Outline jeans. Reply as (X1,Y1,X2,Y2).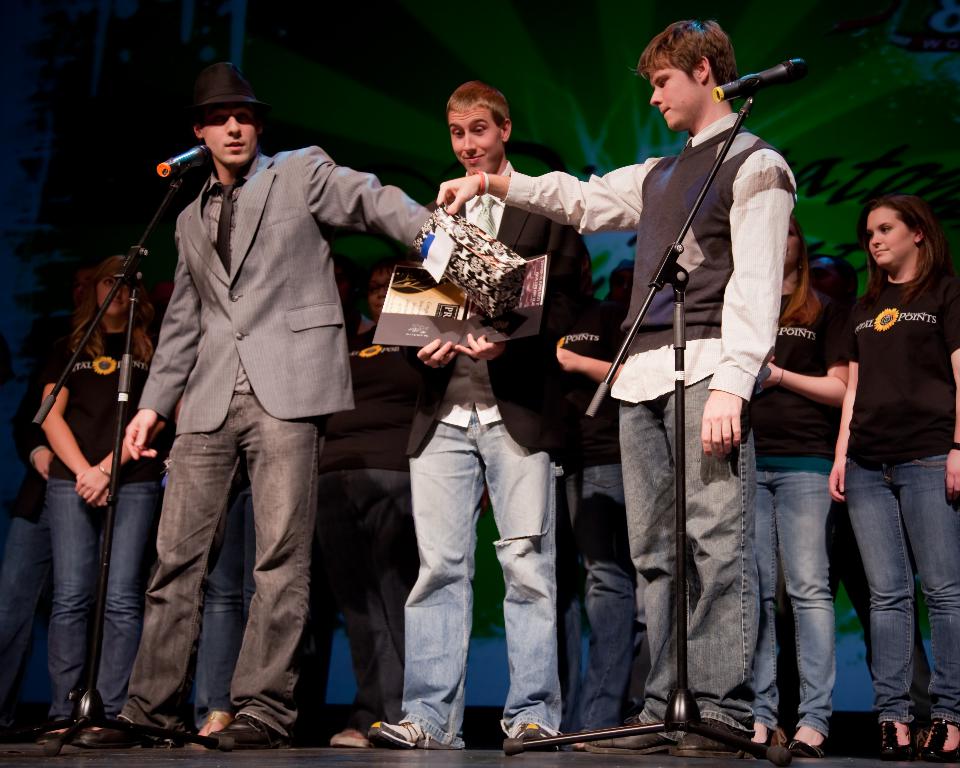
(199,489,247,724).
